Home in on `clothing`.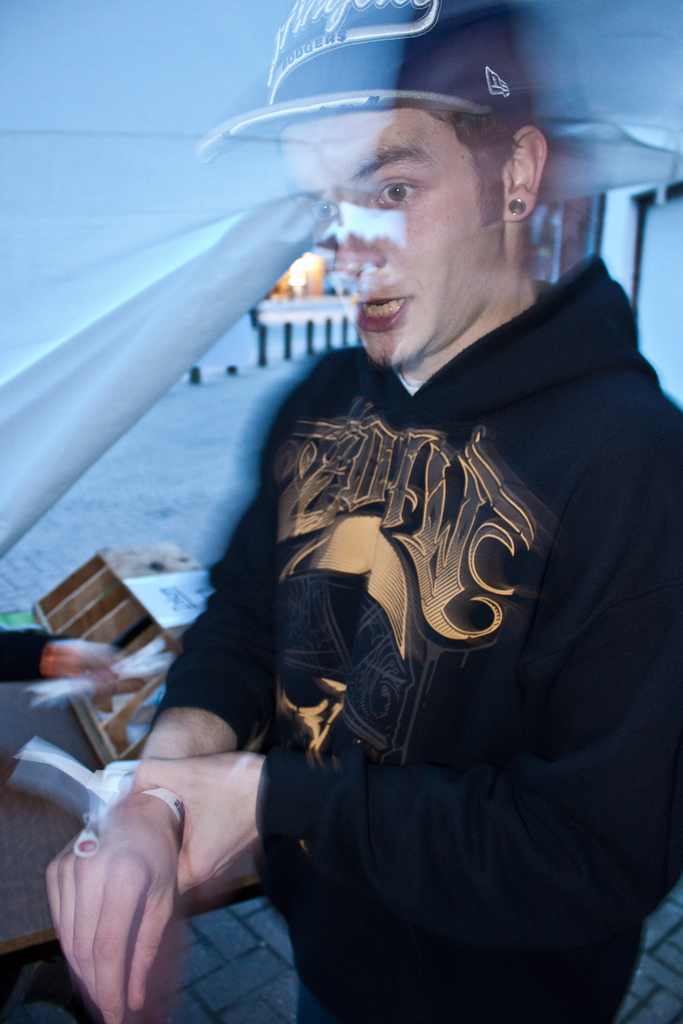
Homed in at (154, 172, 630, 1011).
